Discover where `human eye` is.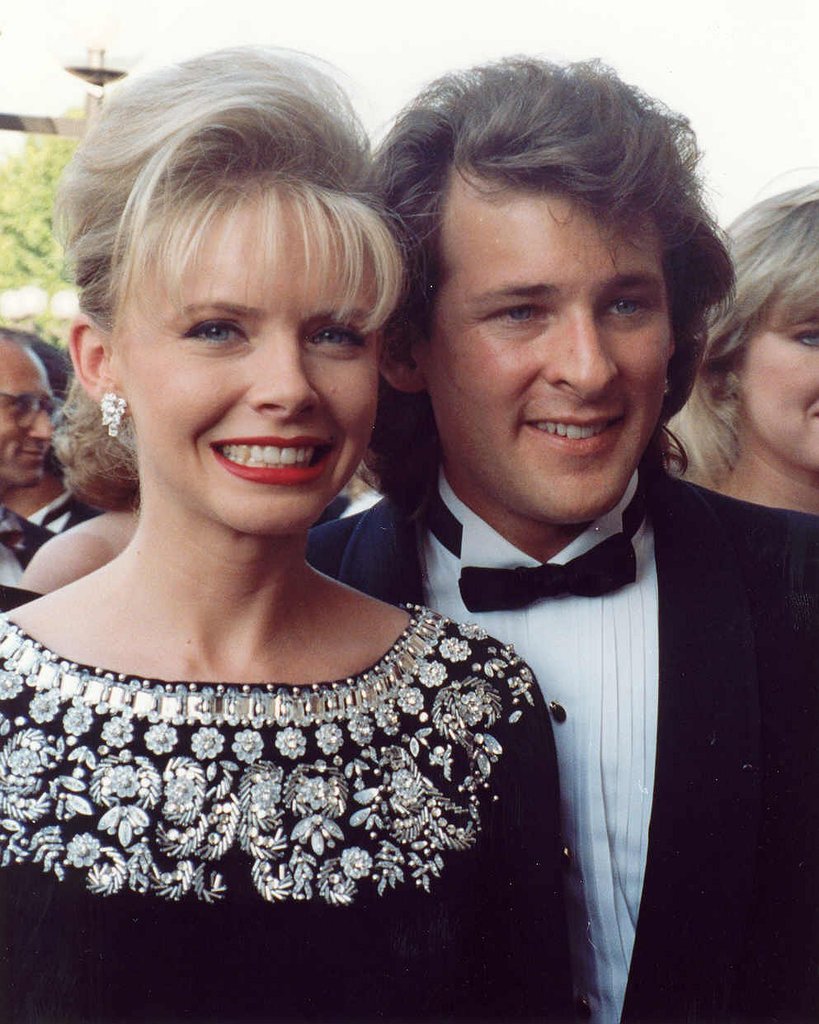
Discovered at [x1=300, y1=315, x2=370, y2=354].
